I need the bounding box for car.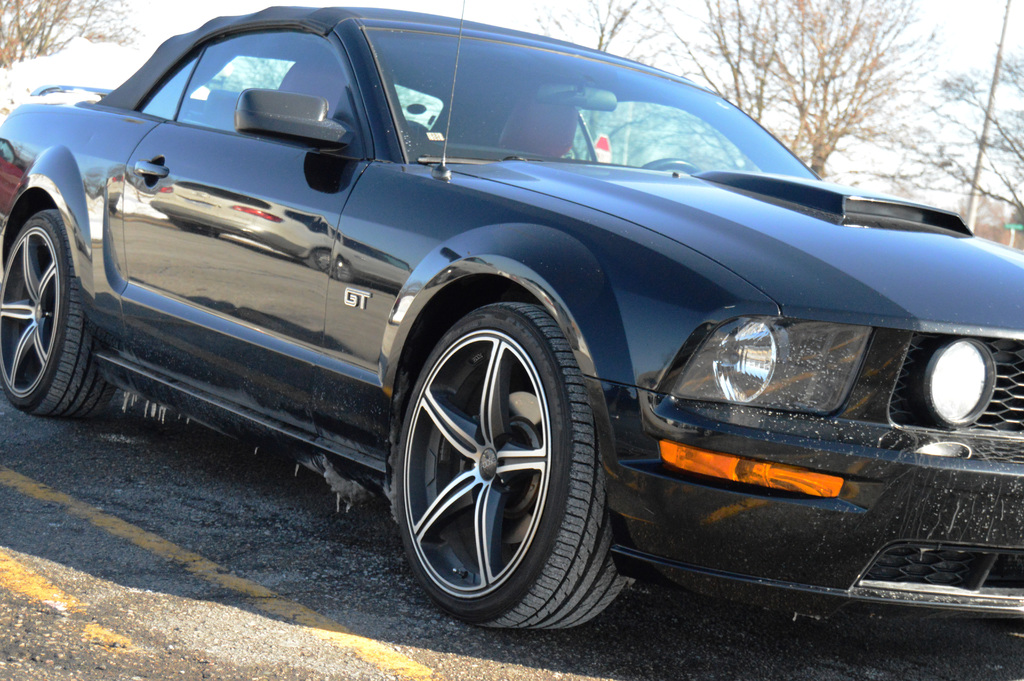
Here it is: l=22, t=21, r=1004, b=634.
